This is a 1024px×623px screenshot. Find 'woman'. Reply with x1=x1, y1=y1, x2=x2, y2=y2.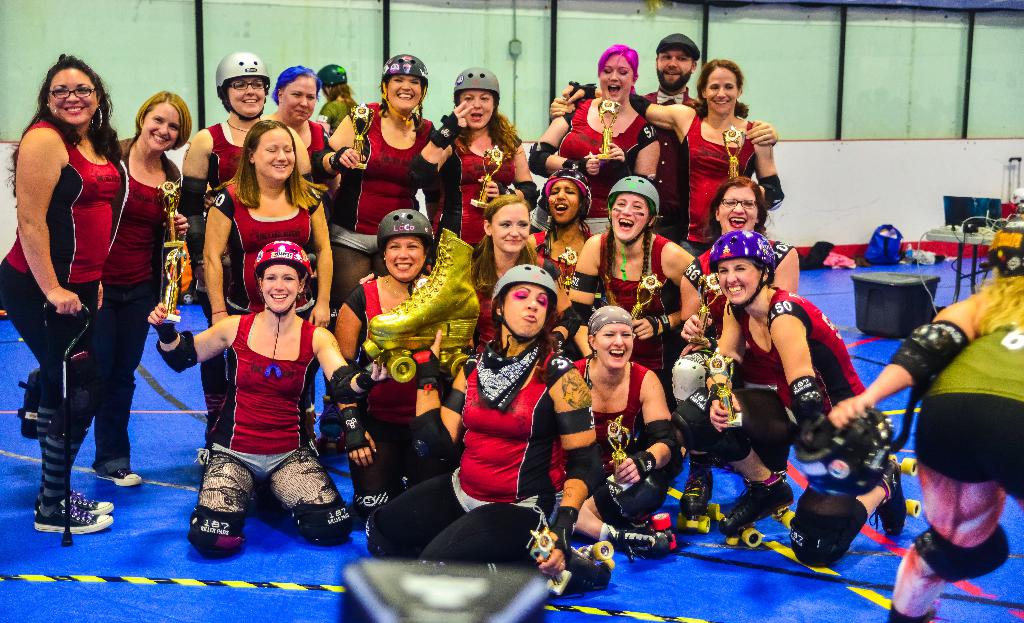
x1=566, y1=56, x2=783, y2=248.
